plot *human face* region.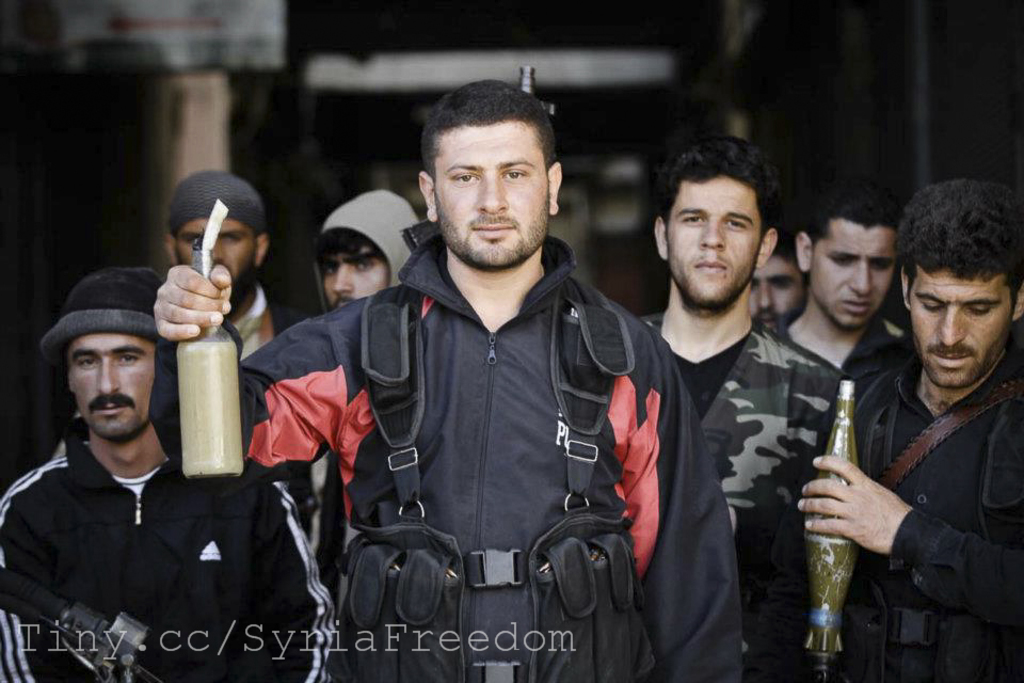
Plotted at pyautogui.locateOnScreen(748, 254, 805, 334).
